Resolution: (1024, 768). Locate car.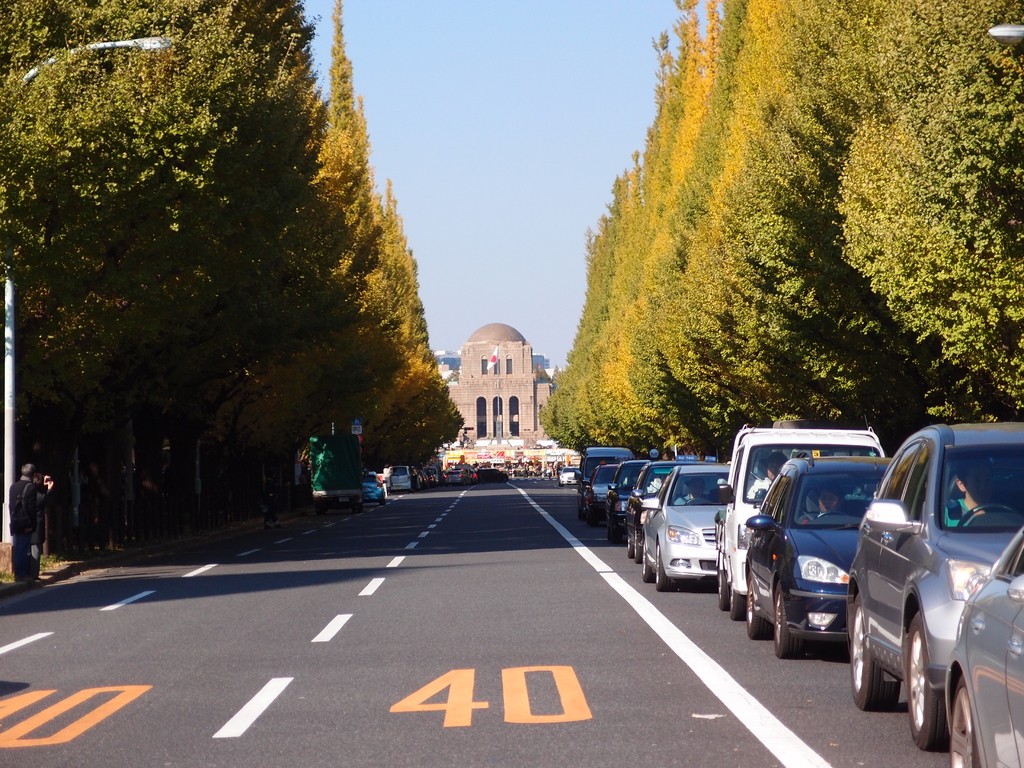
945/530/1023/767.
